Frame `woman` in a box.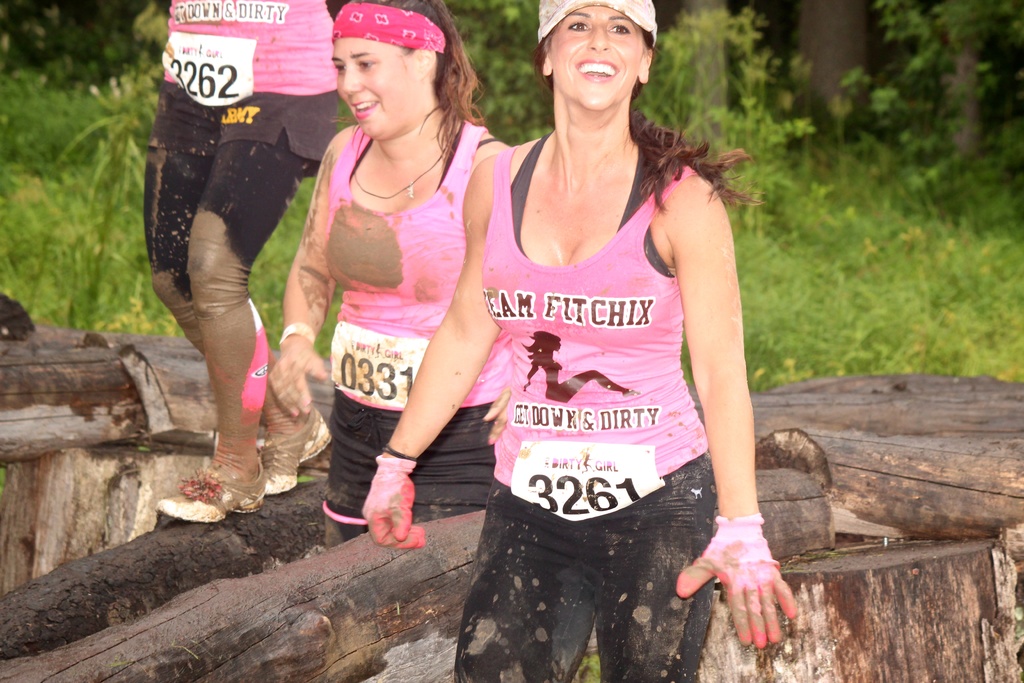
BBox(139, 0, 342, 520).
